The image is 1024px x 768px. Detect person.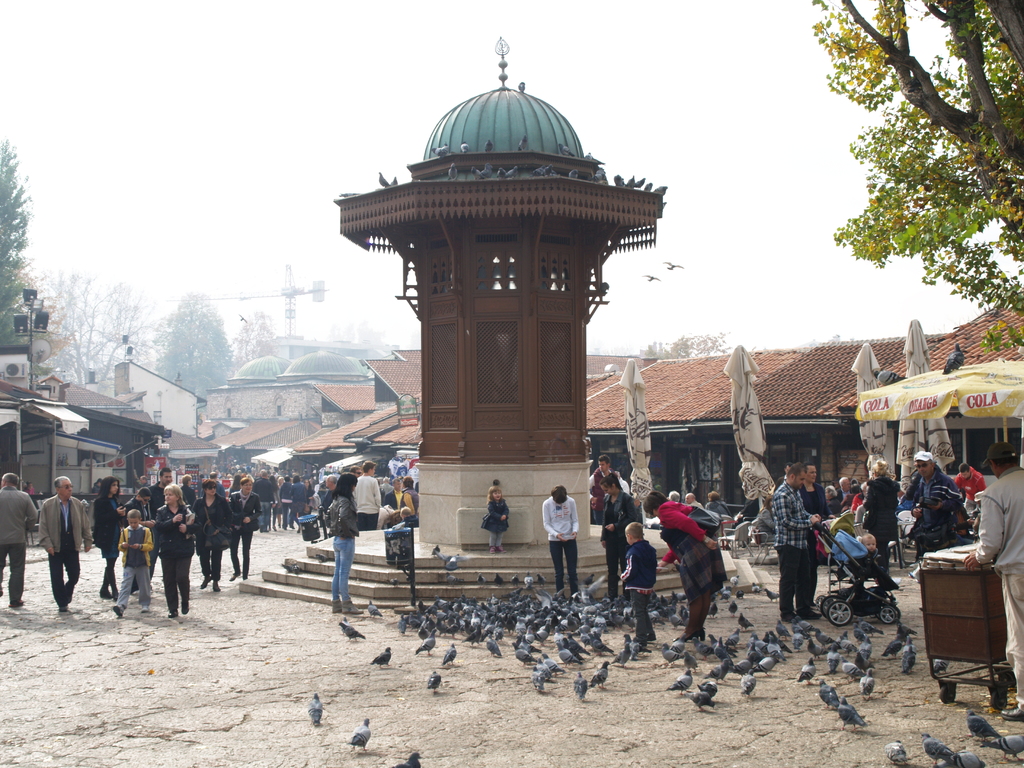
Detection: <region>856, 456, 909, 590</region>.
